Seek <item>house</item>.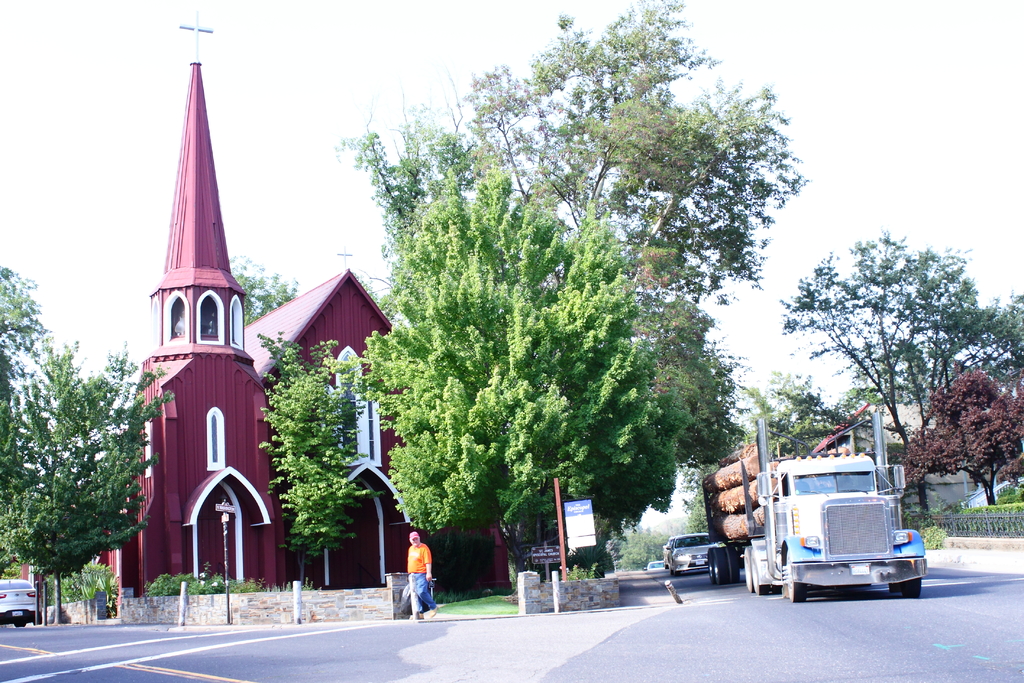
(83, 63, 508, 614).
